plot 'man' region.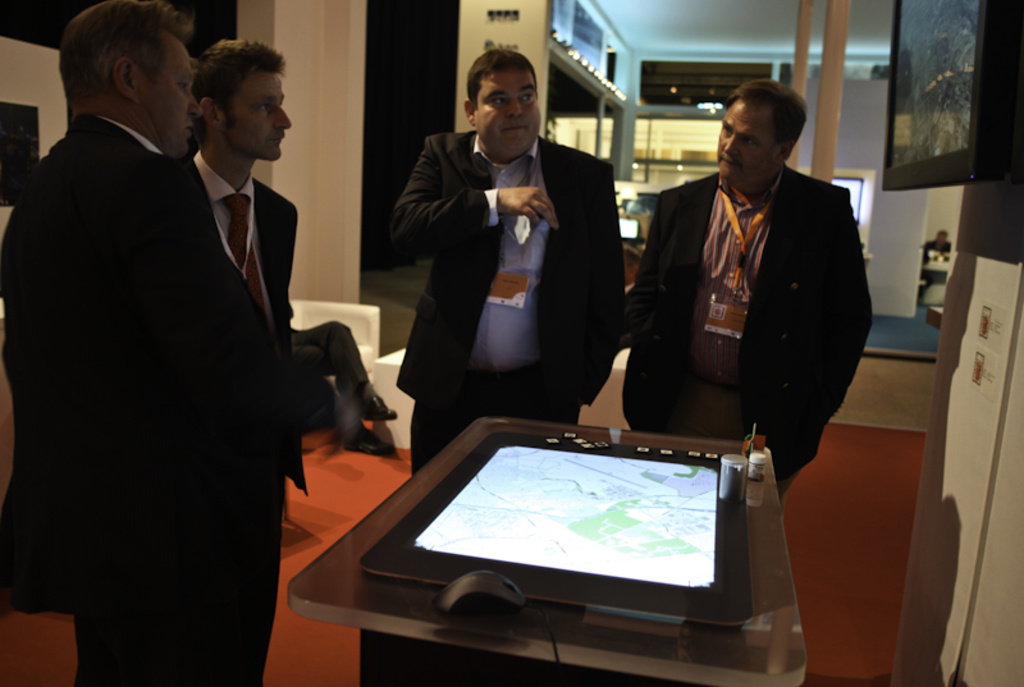
Plotted at 925:232:951:253.
